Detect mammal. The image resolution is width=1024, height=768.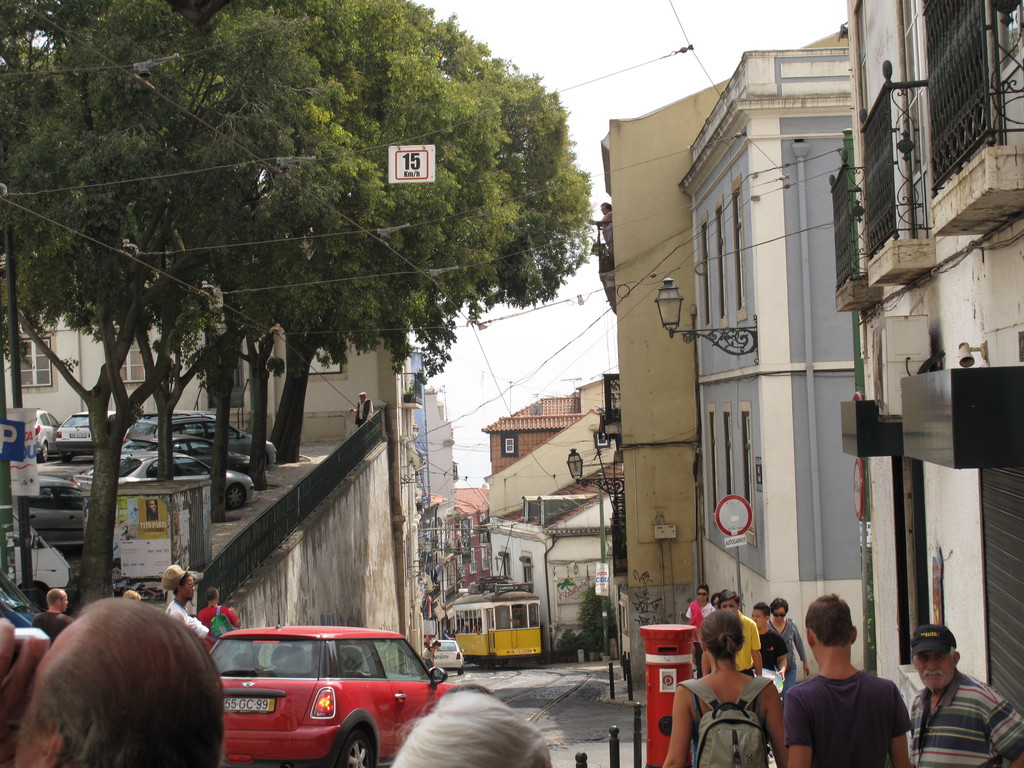
766:597:812:690.
